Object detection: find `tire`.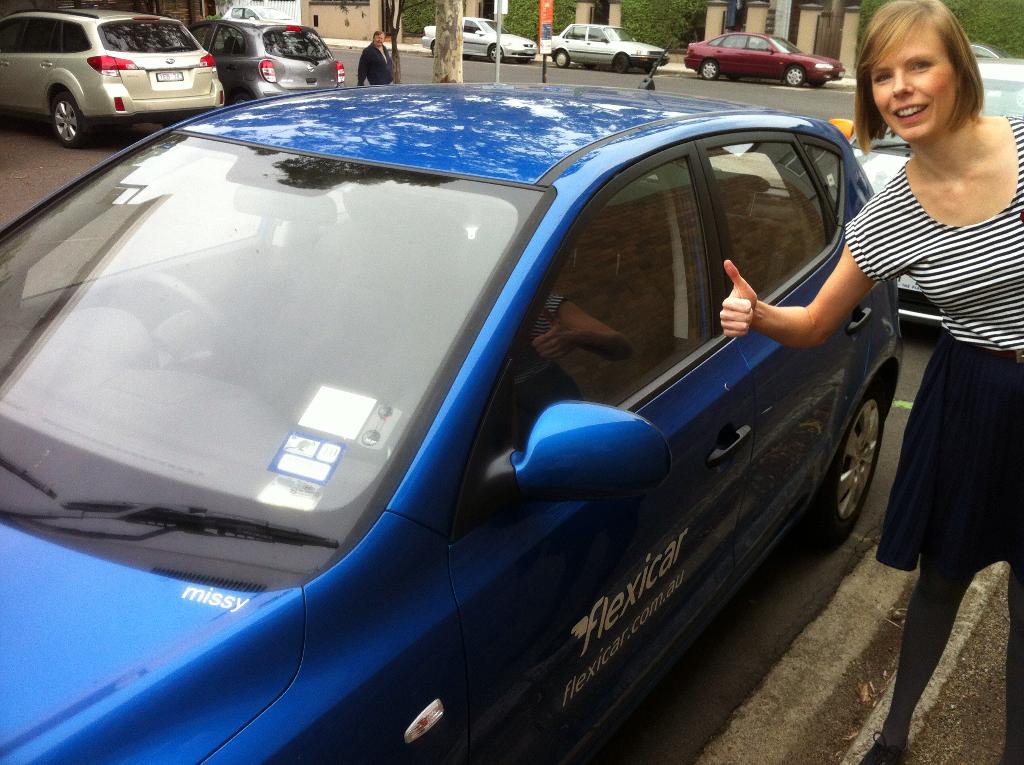
<region>614, 54, 628, 74</region>.
